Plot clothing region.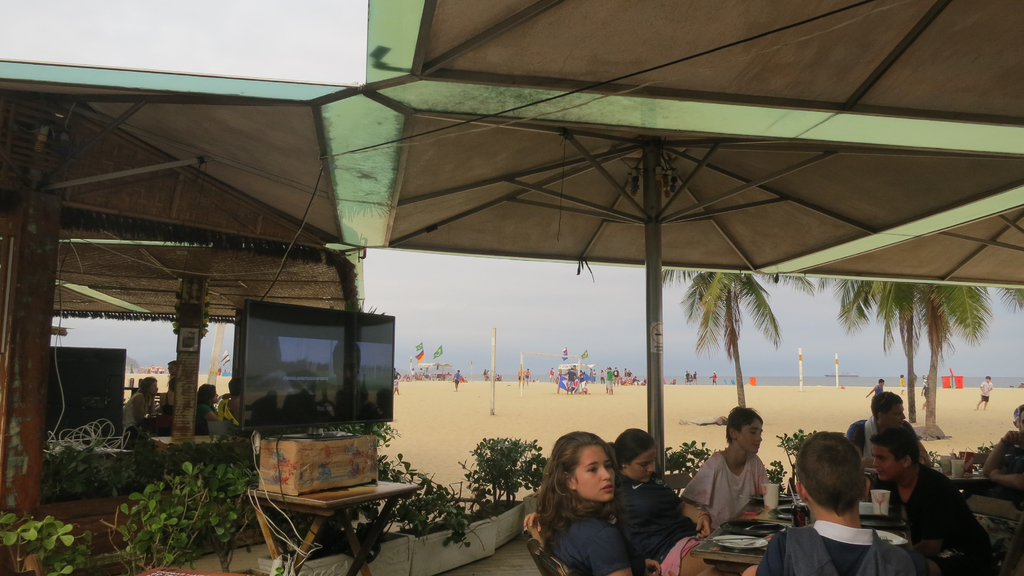
Plotted at bbox(163, 375, 175, 413).
